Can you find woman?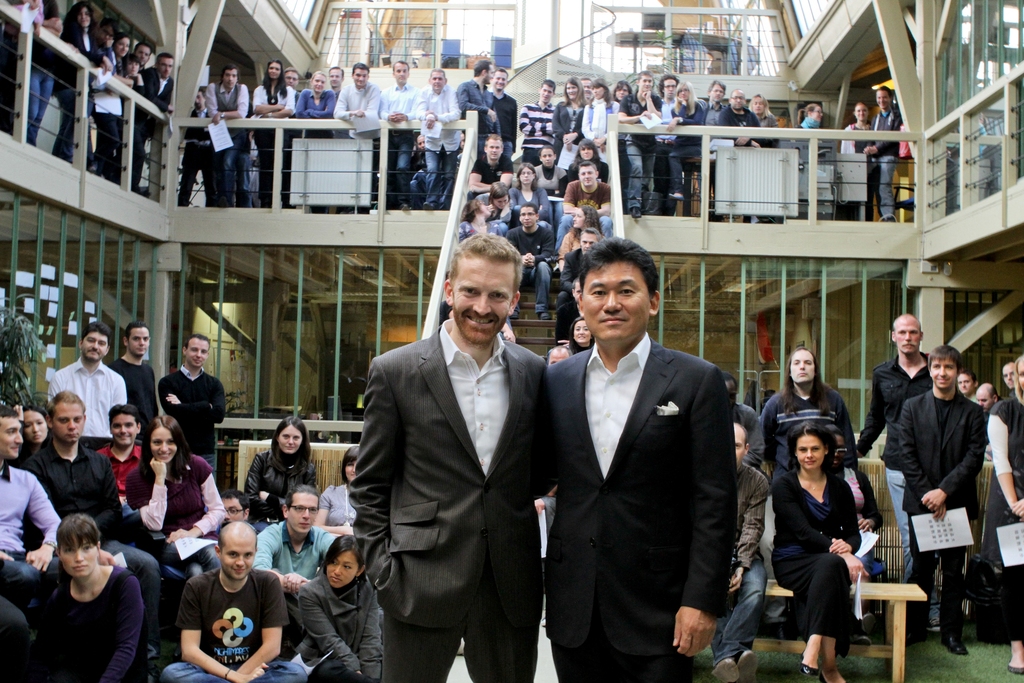
Yes, bounding box: (left=773, top=417, right=867, bottom=679).
